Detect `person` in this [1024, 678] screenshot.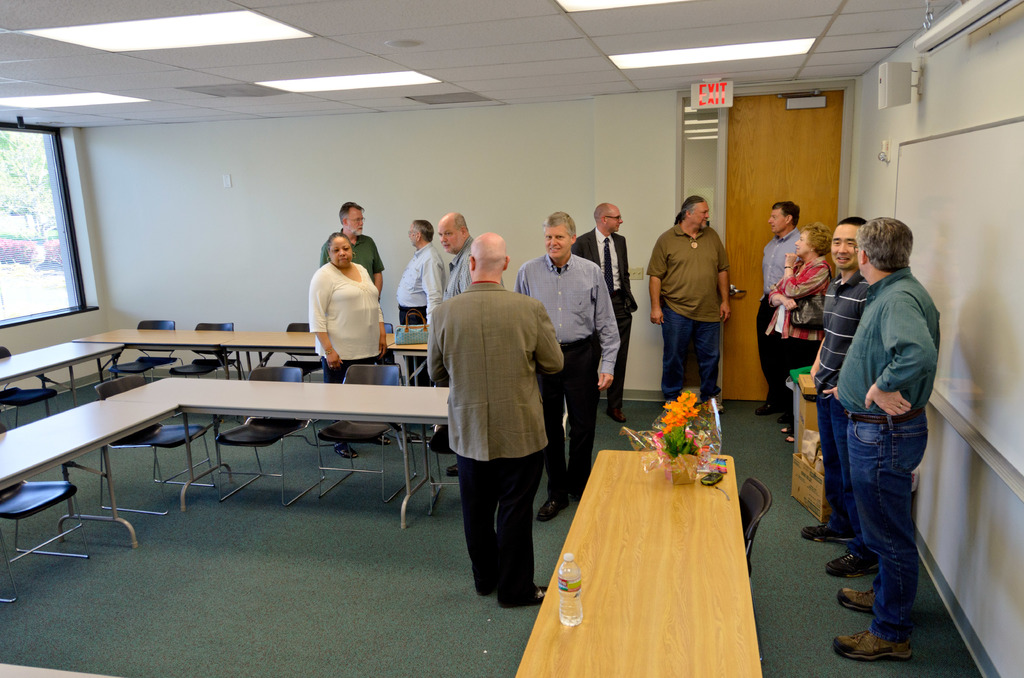
Detection: [x1=749, y1=195, x2=817, y2=410].
